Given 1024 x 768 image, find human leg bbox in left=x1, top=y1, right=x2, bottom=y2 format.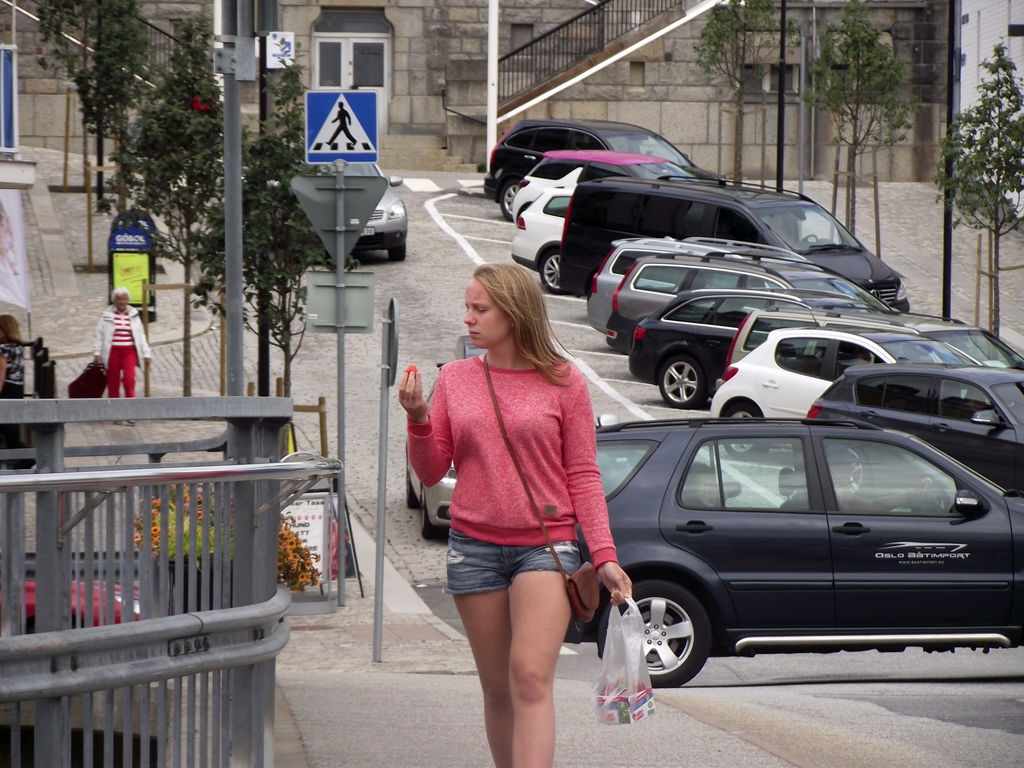
left=103, top=348, right=137, bottom=404.
